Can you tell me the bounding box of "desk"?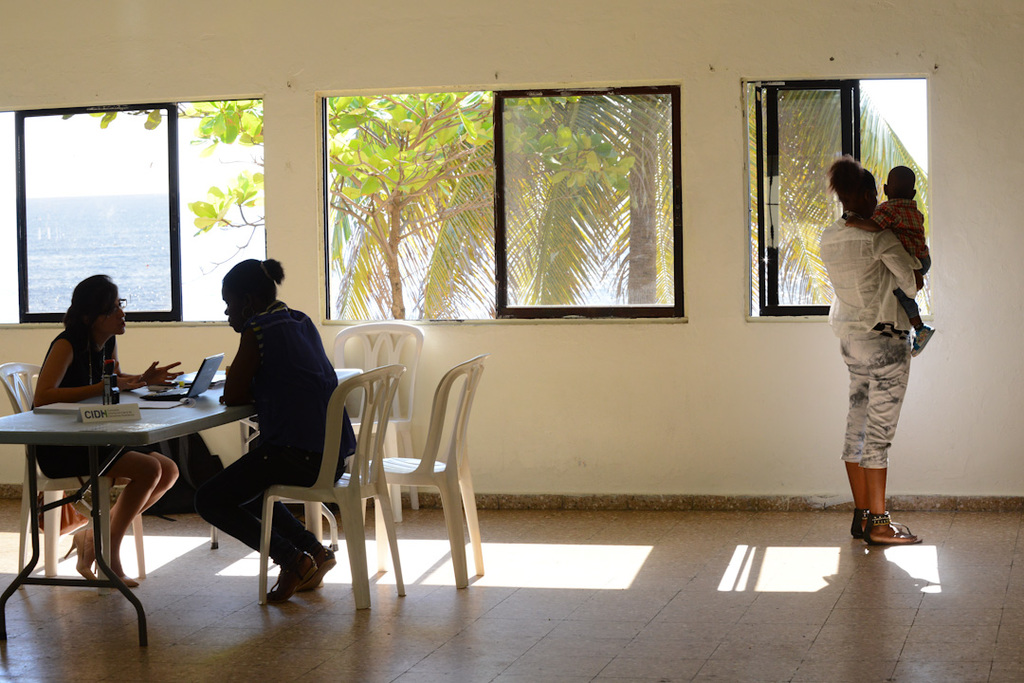
[x1=0, y1=363, x2=366, y2=649].
